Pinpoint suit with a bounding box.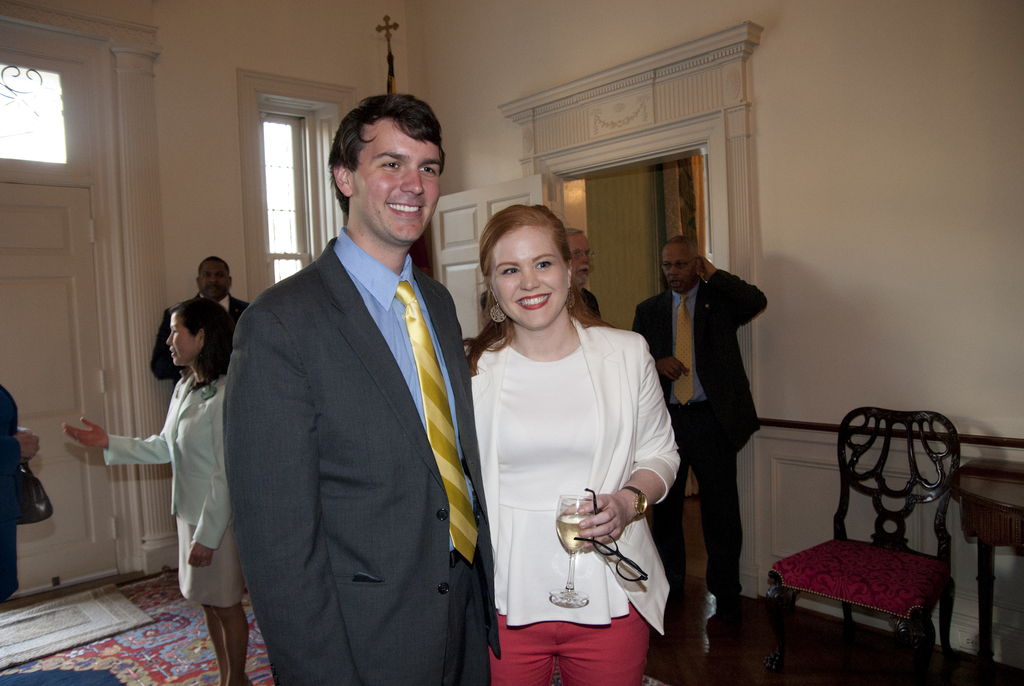
region(211, 123, 502, 685).
